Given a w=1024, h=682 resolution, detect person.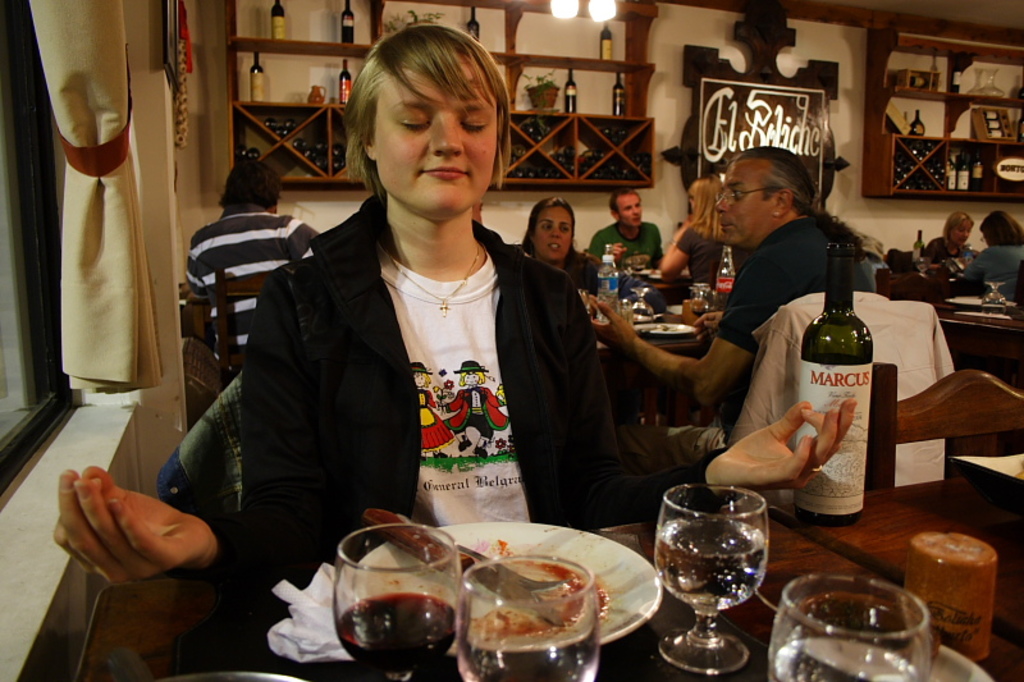
{"left": 524, "top": 196, "right": 600, "bottom": 285}.
